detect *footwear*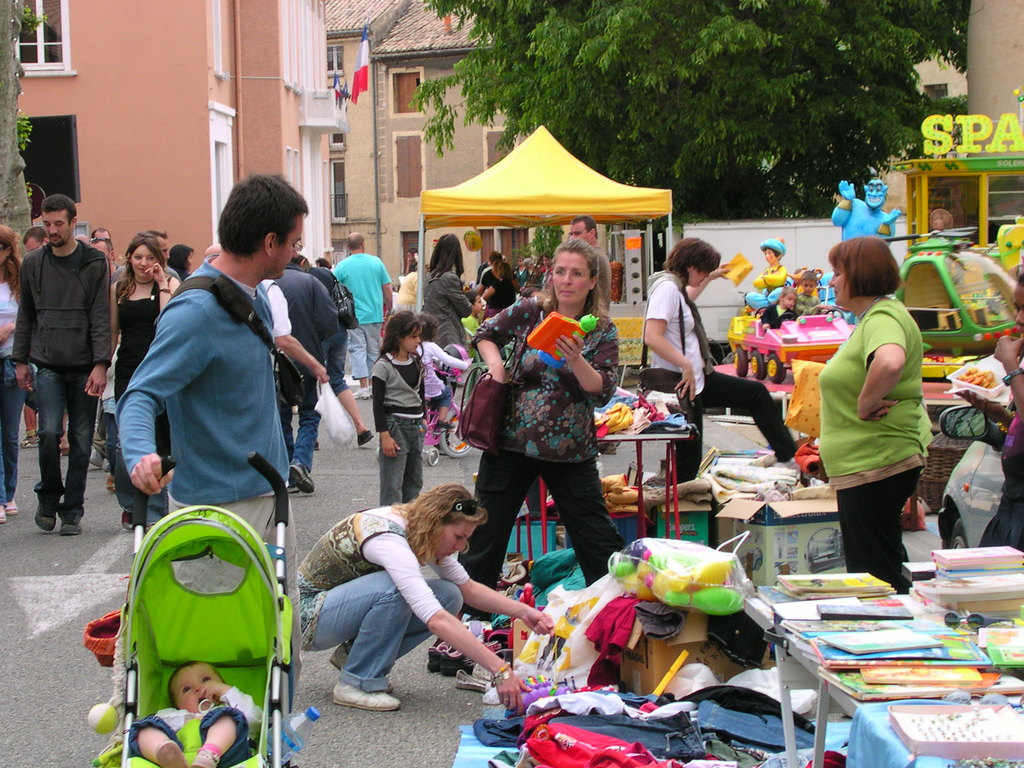
Rect(289, 457, 319, 498)
